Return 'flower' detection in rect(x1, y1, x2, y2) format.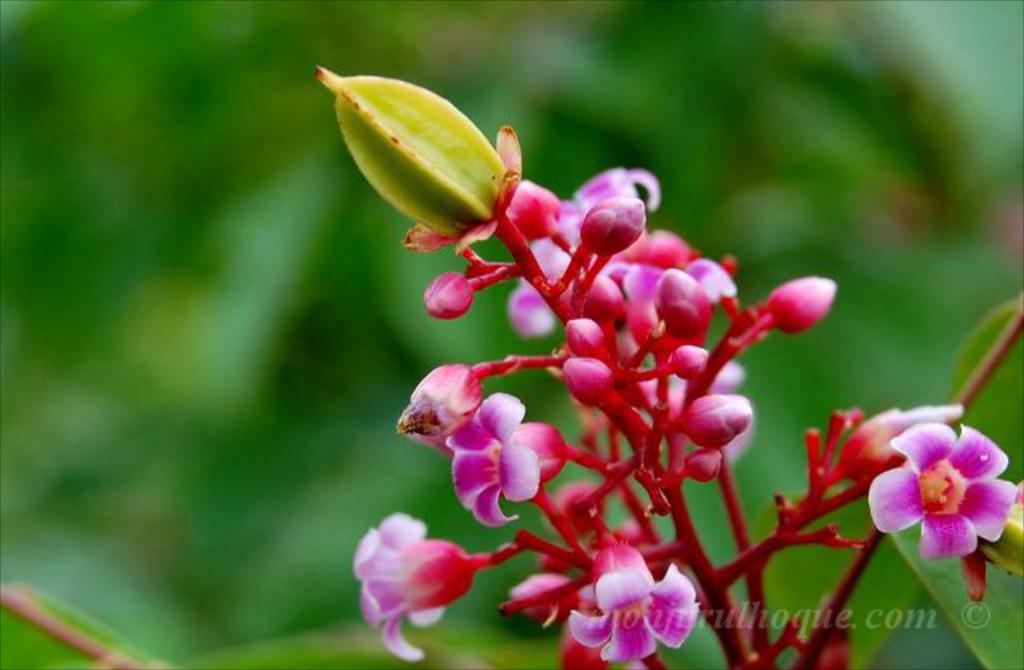
rect(602, 229, 739, 318).
